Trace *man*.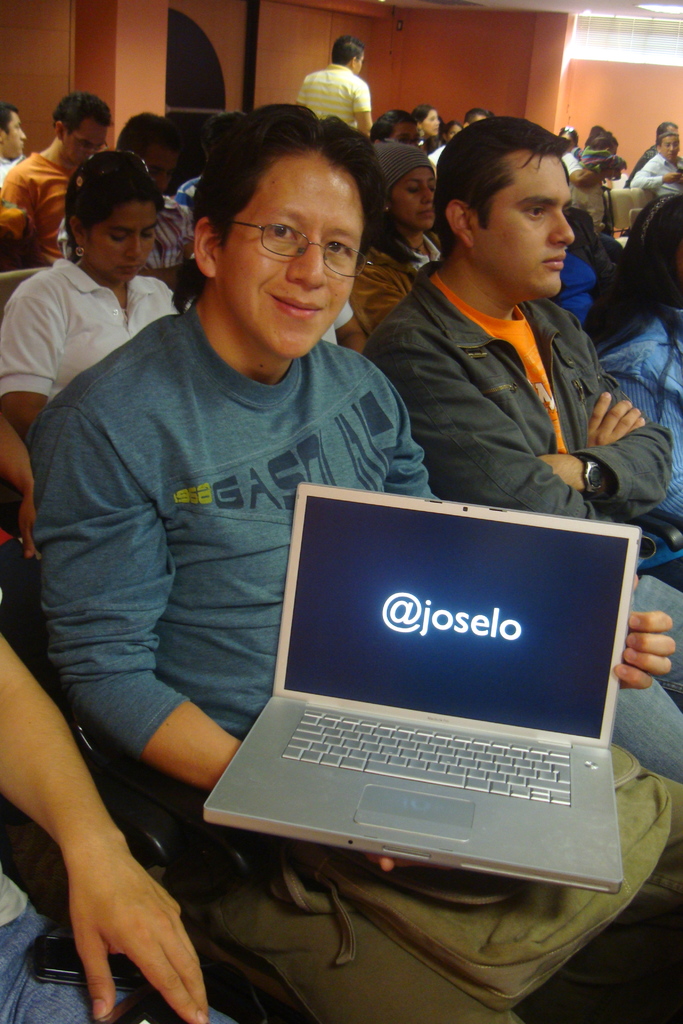
Traced to bbox=(0, 88, 111, 268).
